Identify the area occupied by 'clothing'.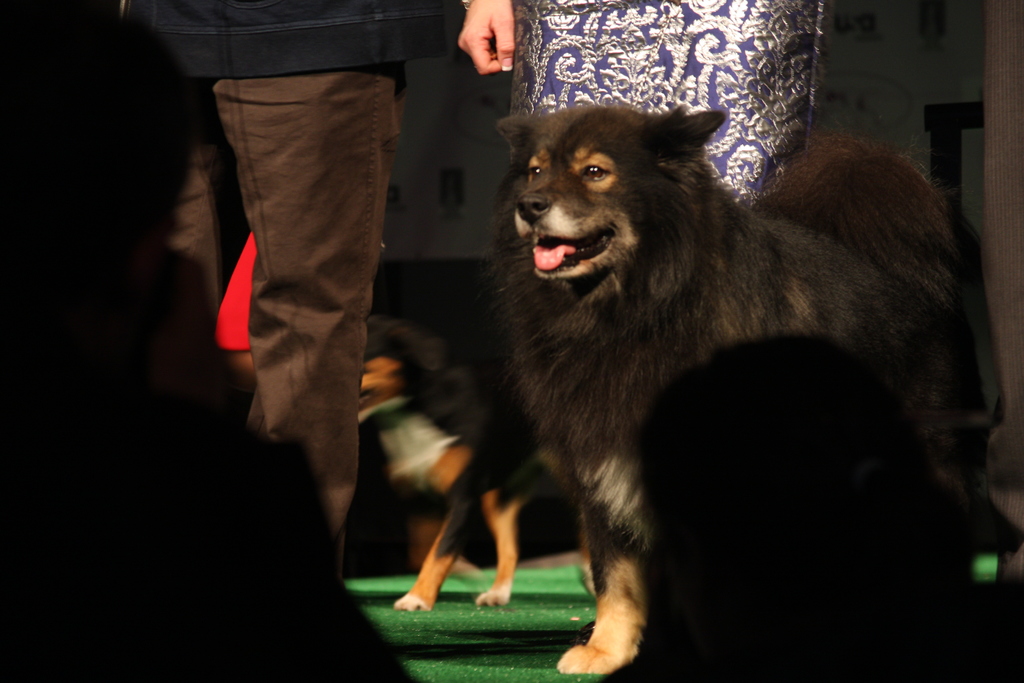
Area: 513/0/804/194.
